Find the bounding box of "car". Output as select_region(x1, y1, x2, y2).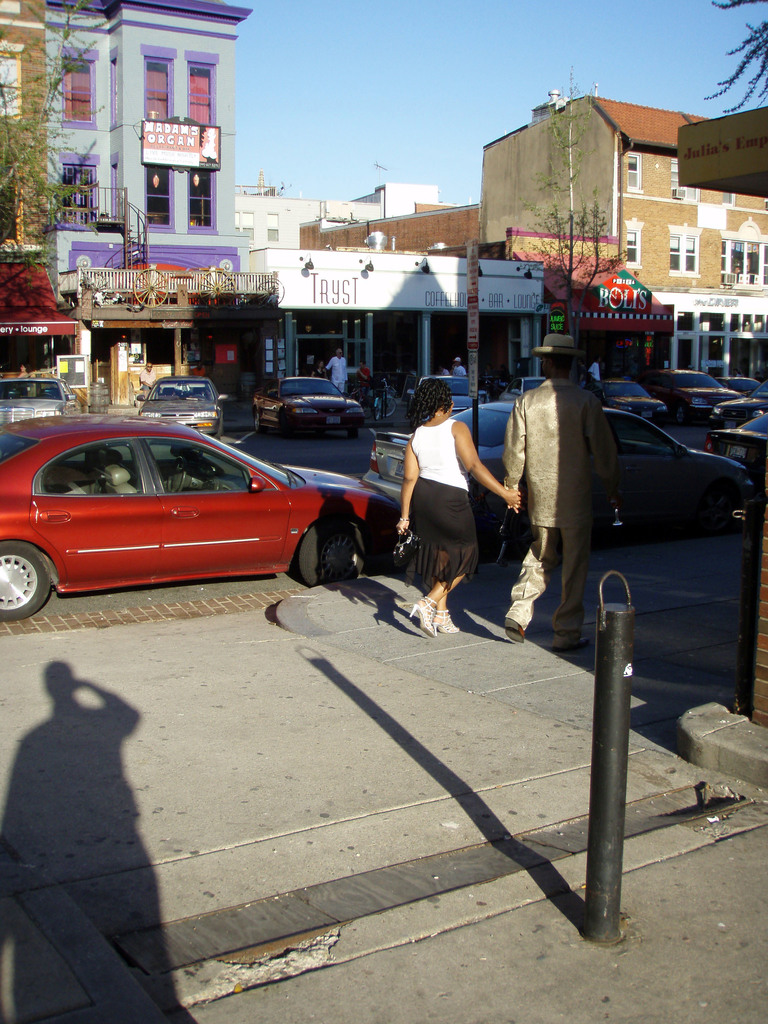
select_region(701, 405, 767, 479).
